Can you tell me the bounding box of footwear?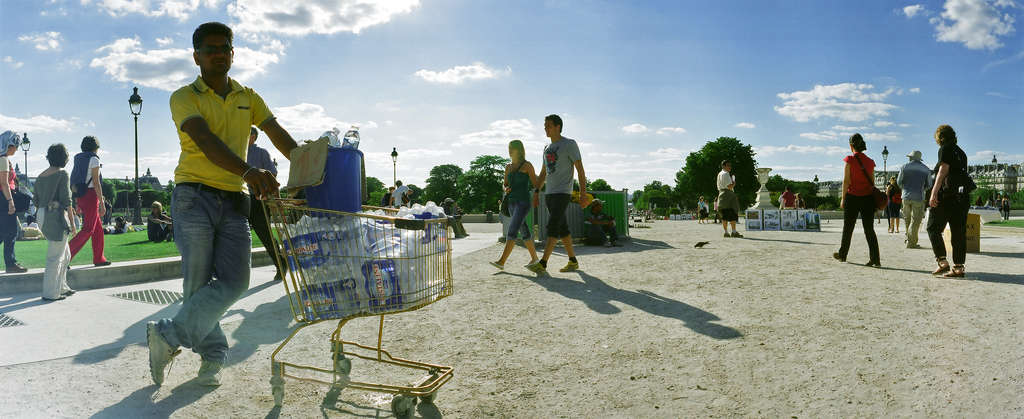
Rect(489, 262, 502, 269).
